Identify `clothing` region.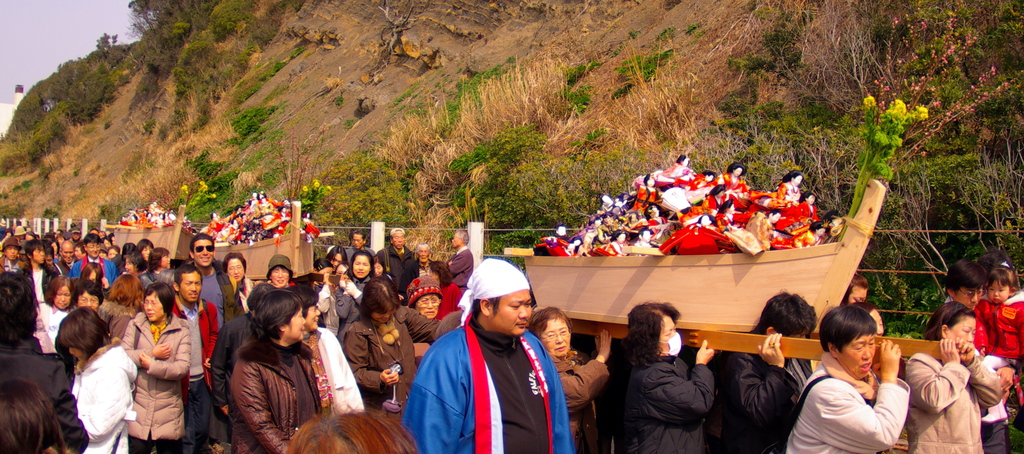
Region: <region>603, 352, 713, 453</region>.
